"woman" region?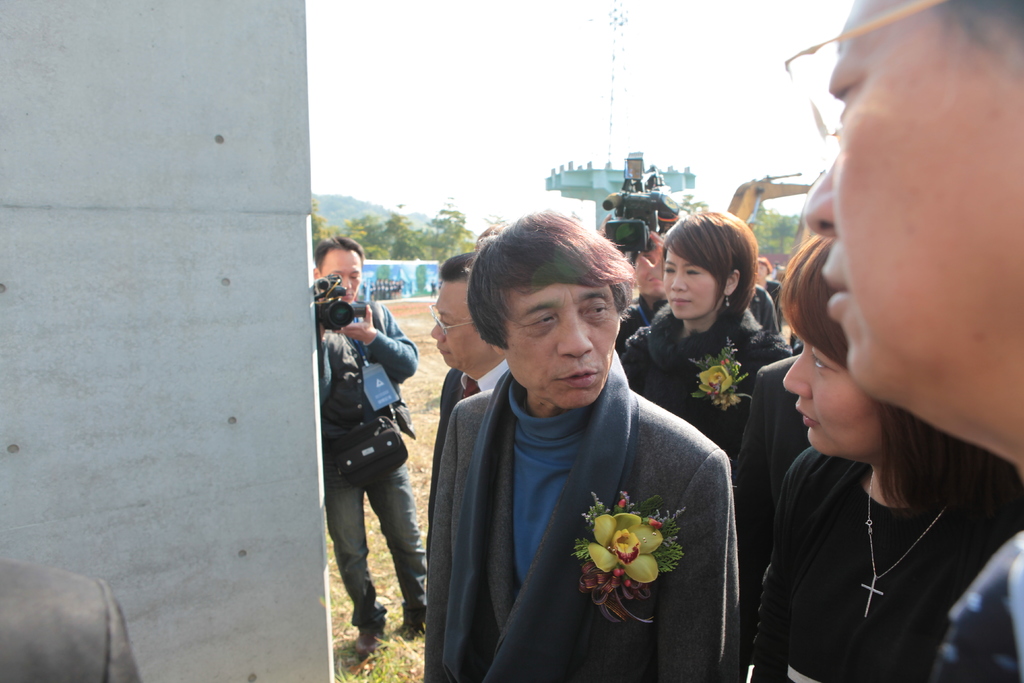
753:256:782:338
